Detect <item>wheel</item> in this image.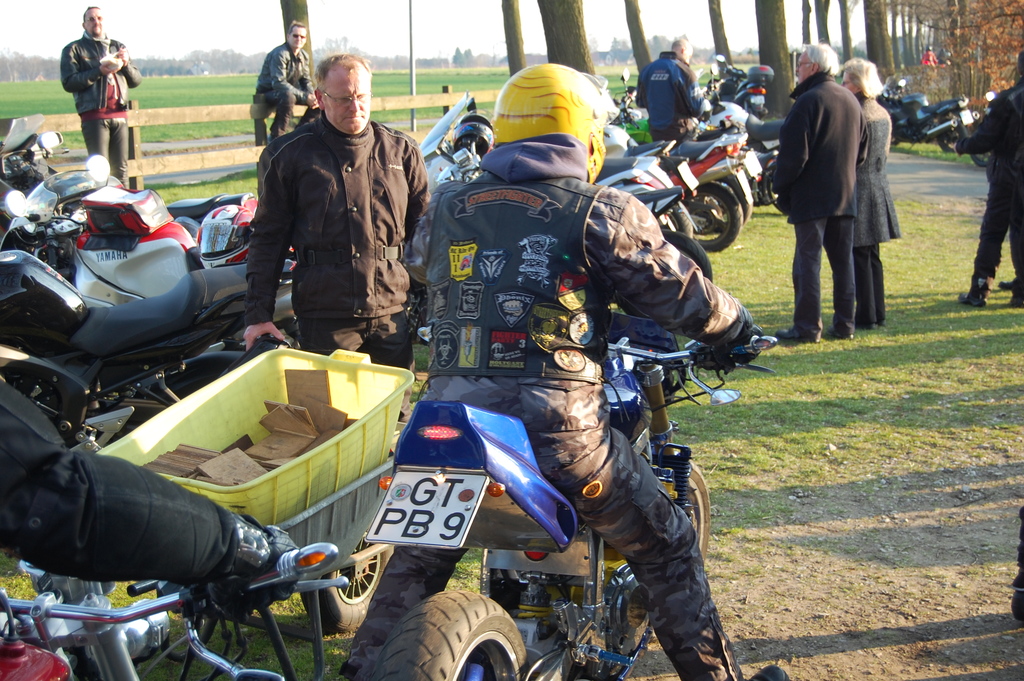
Detection: rect(934, 131, 963, 152).
